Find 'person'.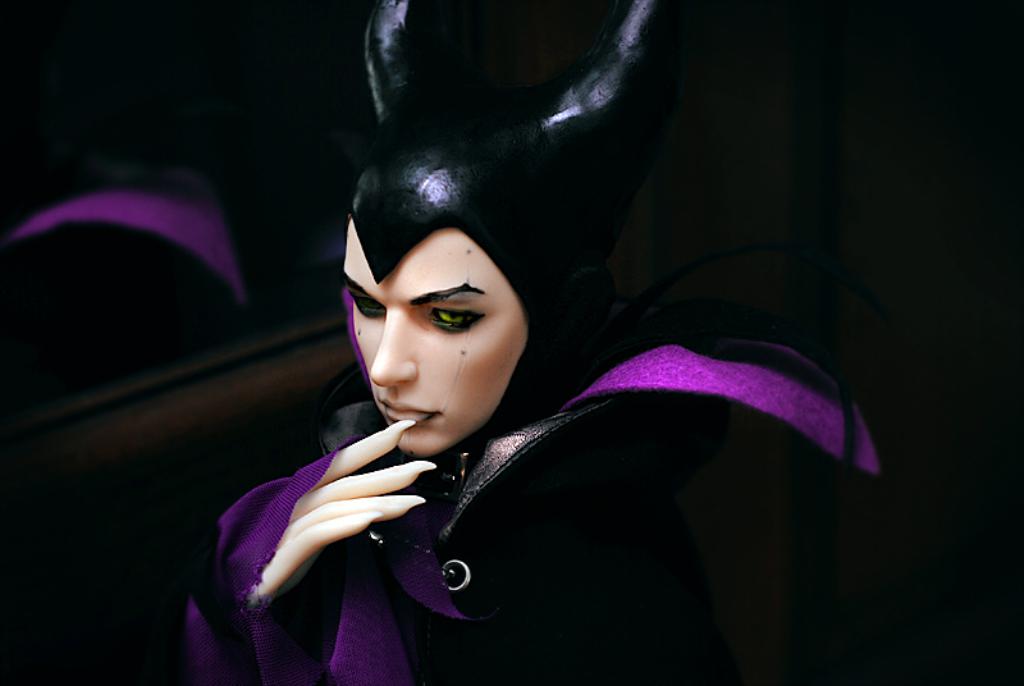
(6, 0, 879, 685).
